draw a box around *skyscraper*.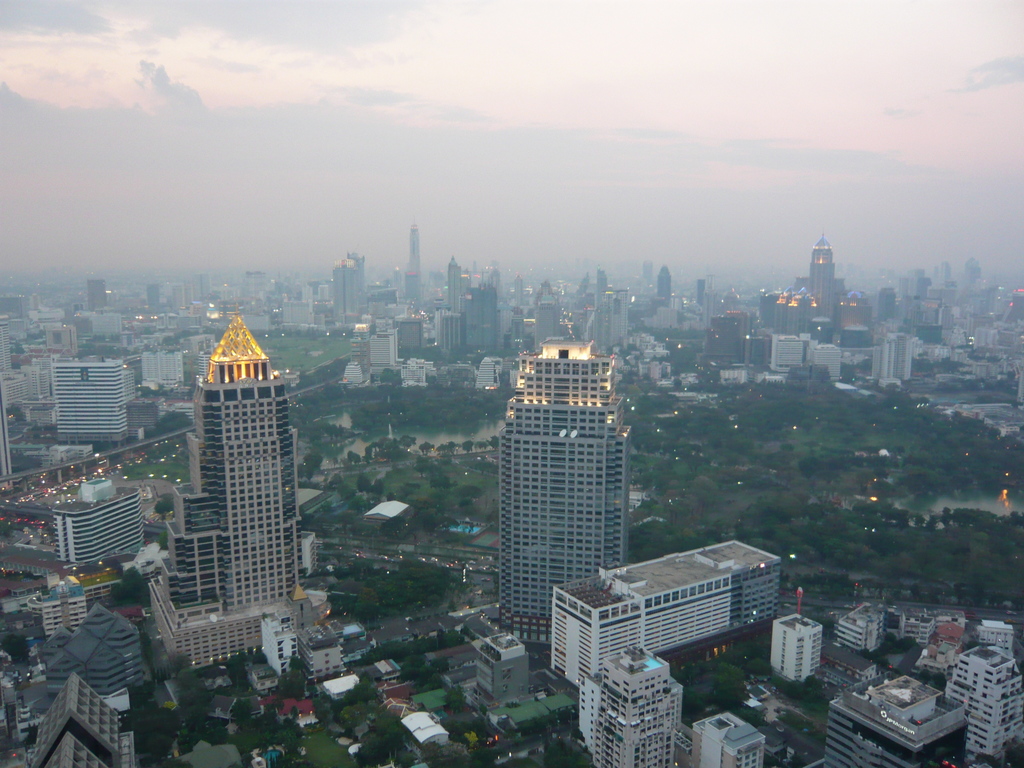
493,340,627,664.
